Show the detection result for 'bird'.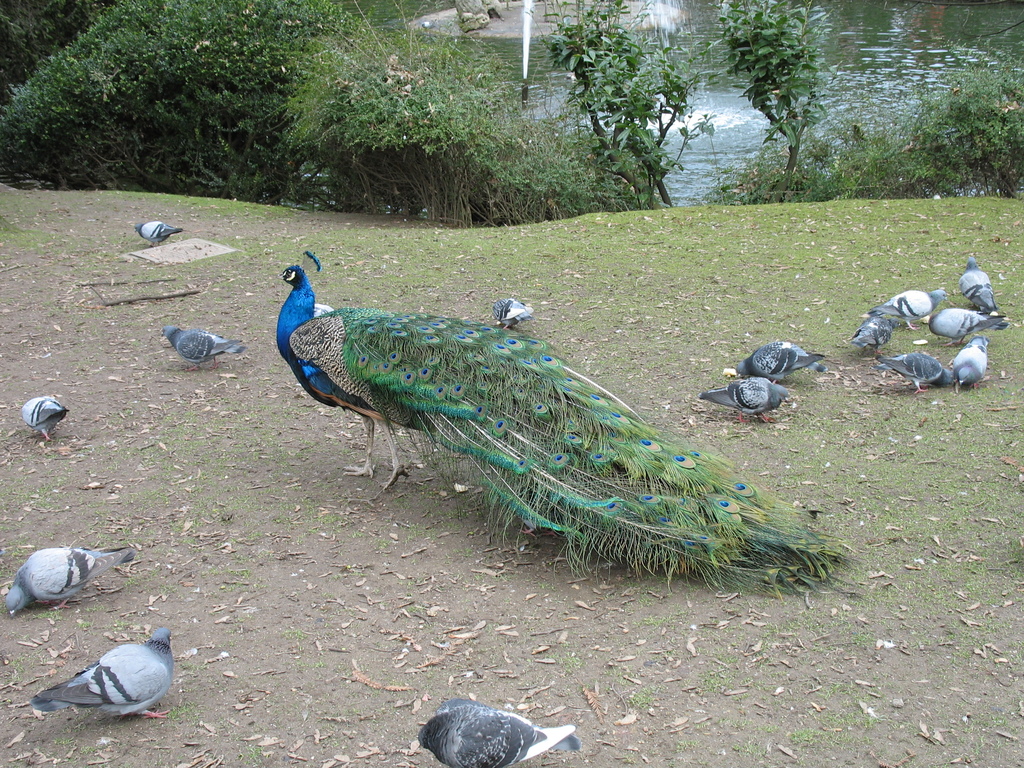
box(488, 297, 532, 331).
